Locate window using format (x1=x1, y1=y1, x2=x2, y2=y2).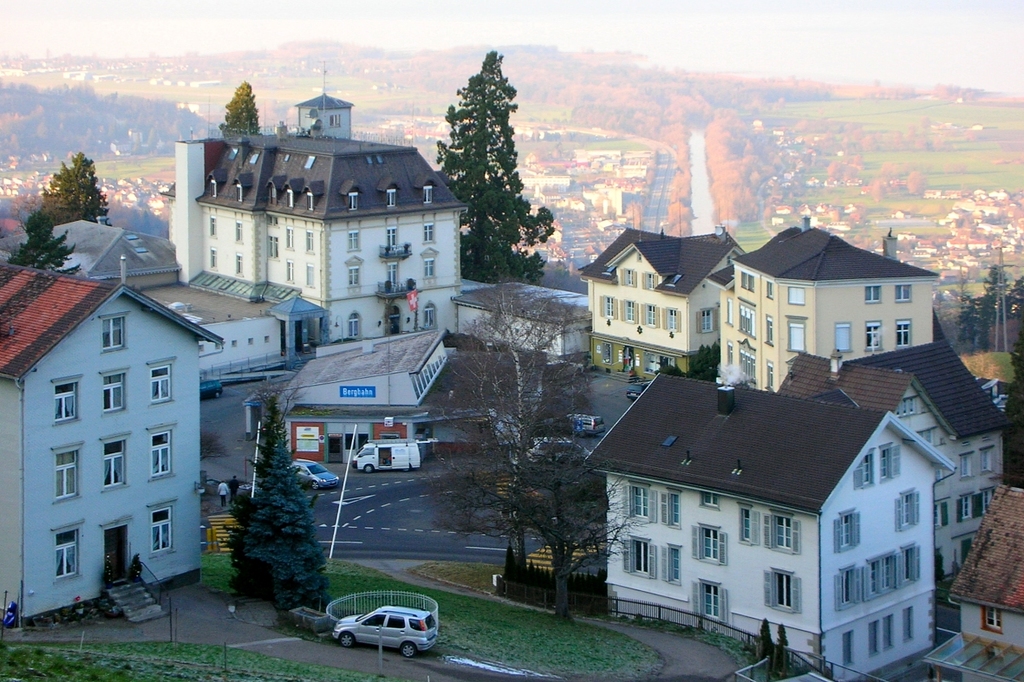
(x1=306, y1=192, x2=314, y2=211).
